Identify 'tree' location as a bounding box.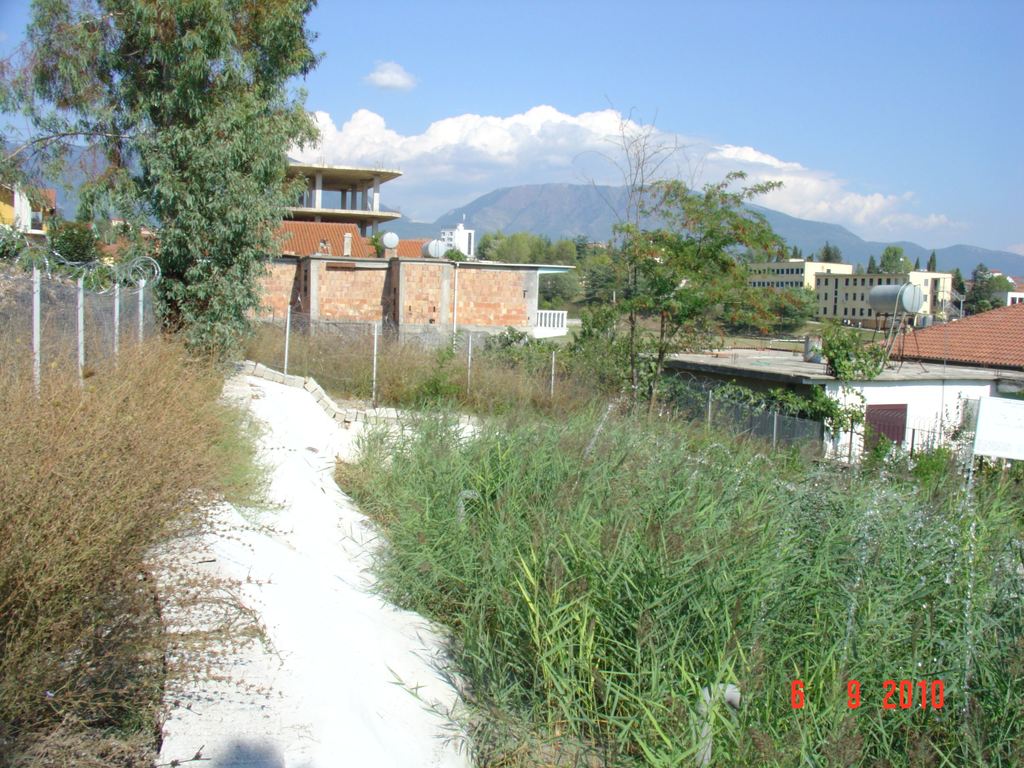
select_region(55, 192, 108, 267).
